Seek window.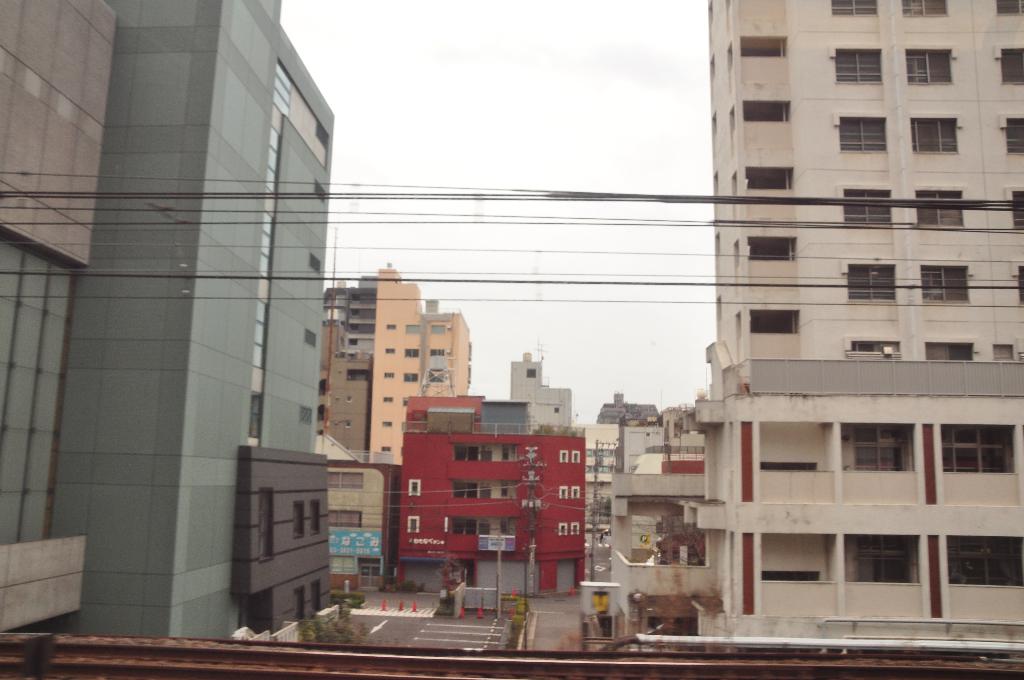
[left=1018, top=191, right=1023, bottom=227].
